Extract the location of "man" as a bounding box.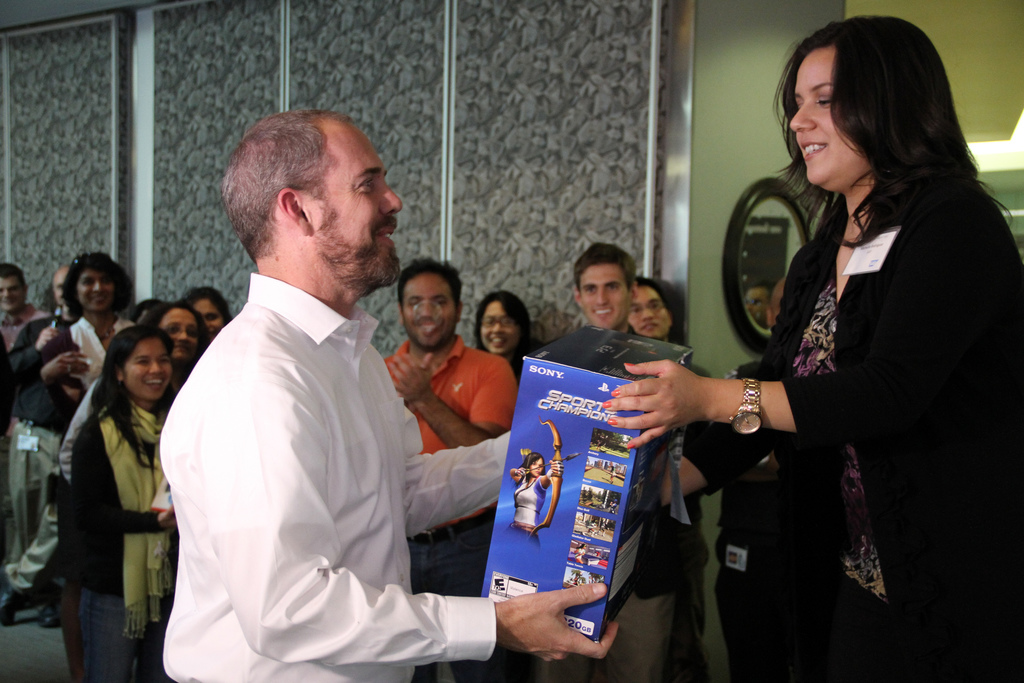
(left=383, top=257, right=521, bottom=682).
